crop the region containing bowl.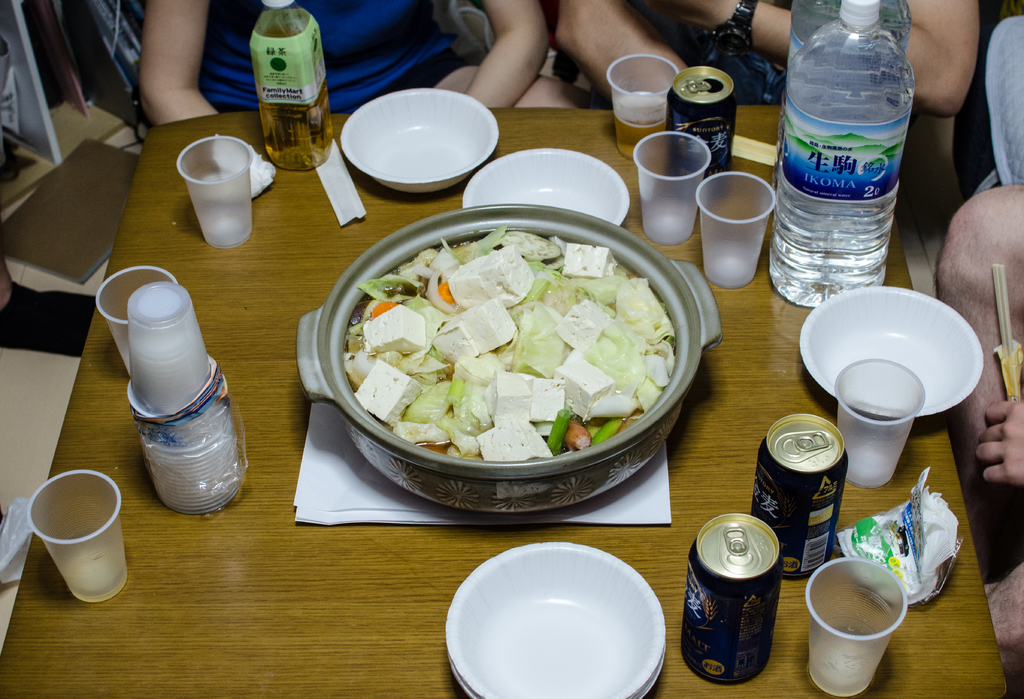
Crop region: bbox(799, 286, 984, 421).
